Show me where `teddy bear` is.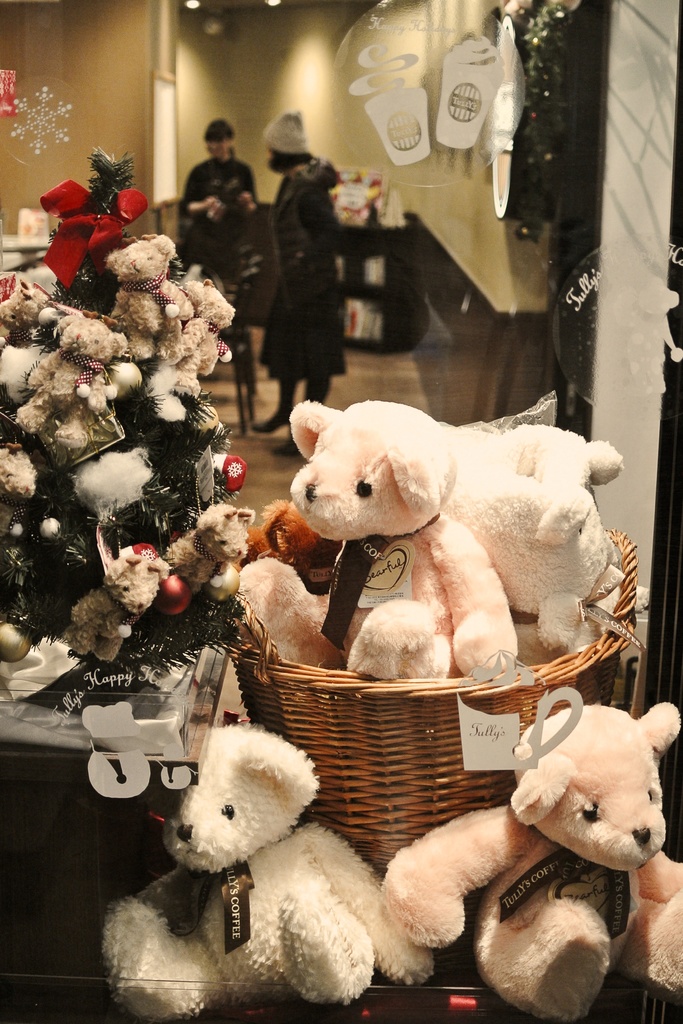
`teddy bear` is at x1=235, y1=398, x2=521, y2=684.
